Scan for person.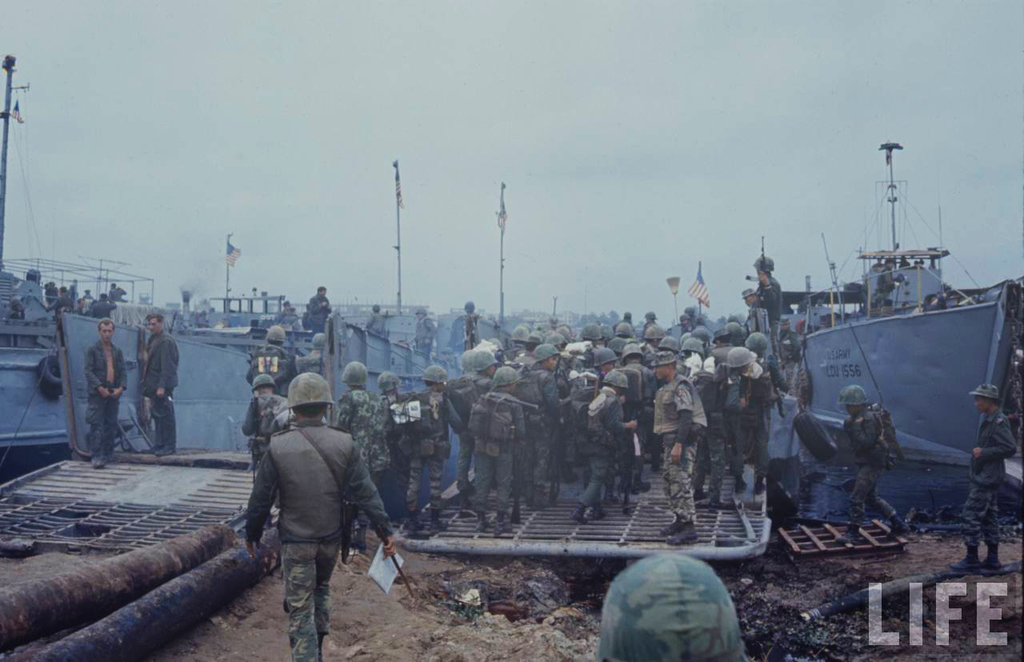
Scan result: [left=139, top=315, right=178, bottom=460].
